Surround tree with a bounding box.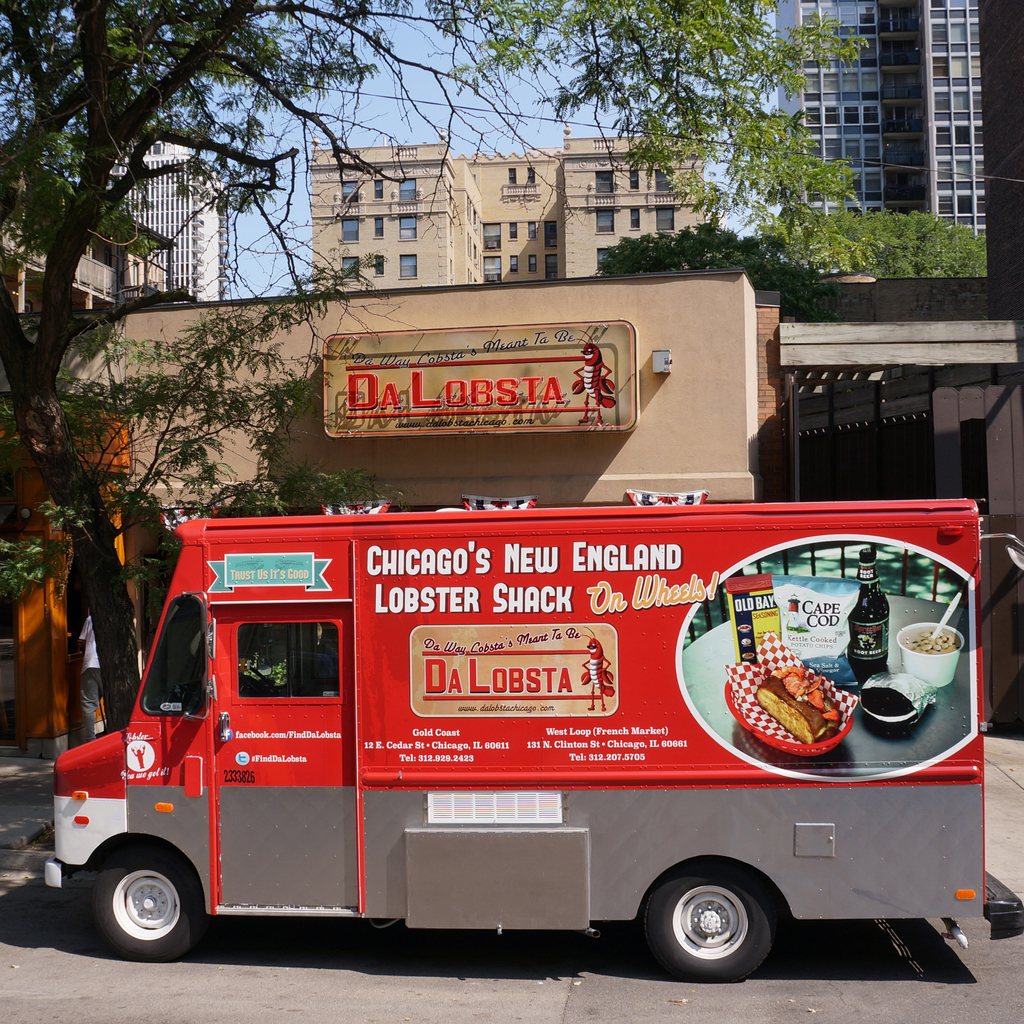
bbox=(0, 0, 870, 728).
